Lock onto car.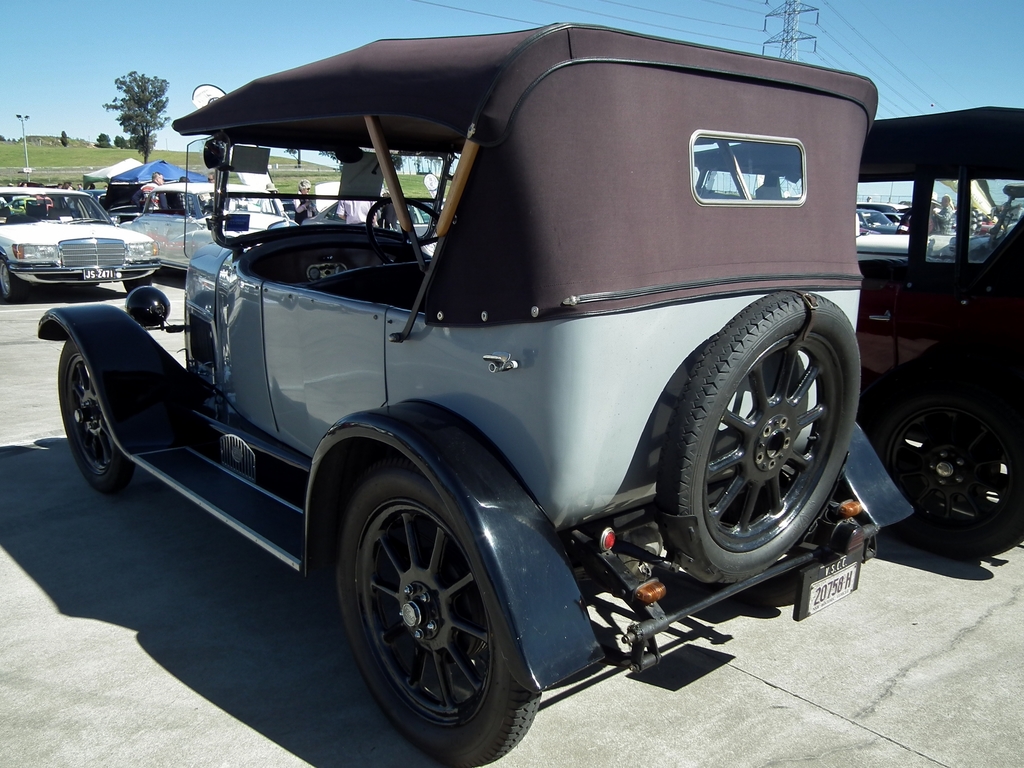
Locked: <box>118,184,294,282</box>.
